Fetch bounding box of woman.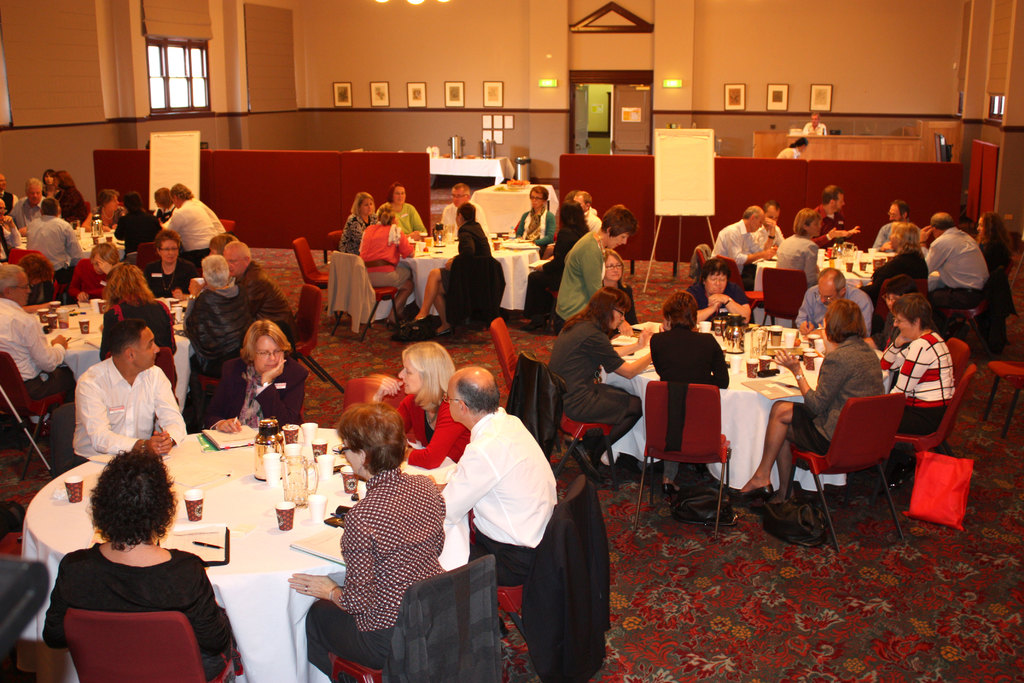
Bbox: bbox=[140, 222, 197, 301].
